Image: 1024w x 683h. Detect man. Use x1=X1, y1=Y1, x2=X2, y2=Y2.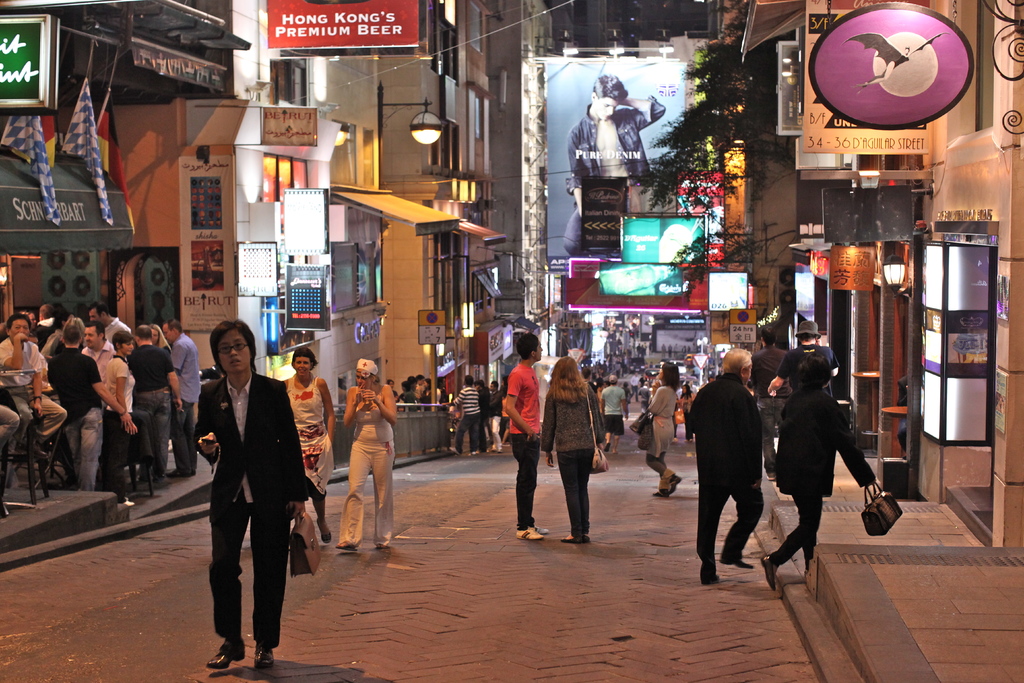
x1=508, y1=328, x2=554, y2=543.
